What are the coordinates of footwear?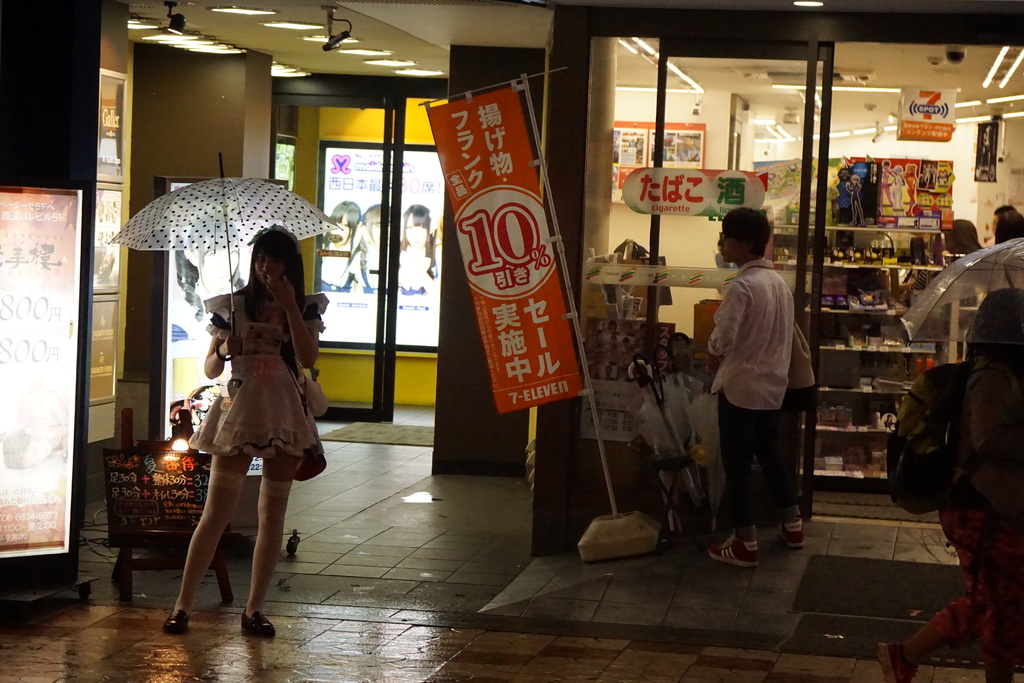
pyautogui.locateOnScreen(234, 605, 282, 650).
